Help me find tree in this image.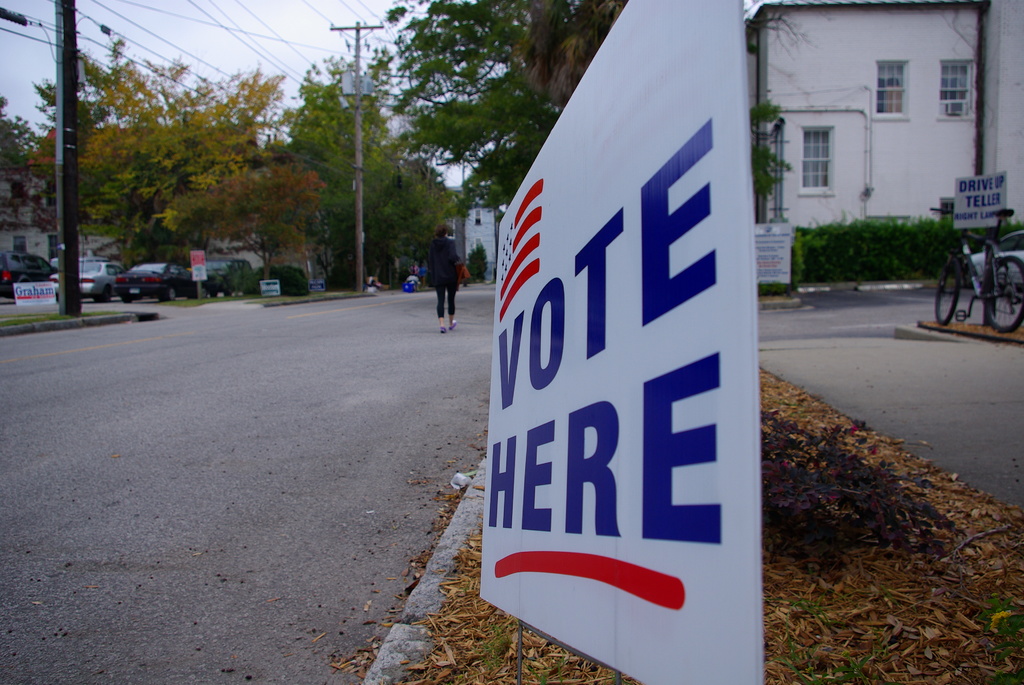
Found it: [x1=374, y1=0, x2=539, y2=196].
